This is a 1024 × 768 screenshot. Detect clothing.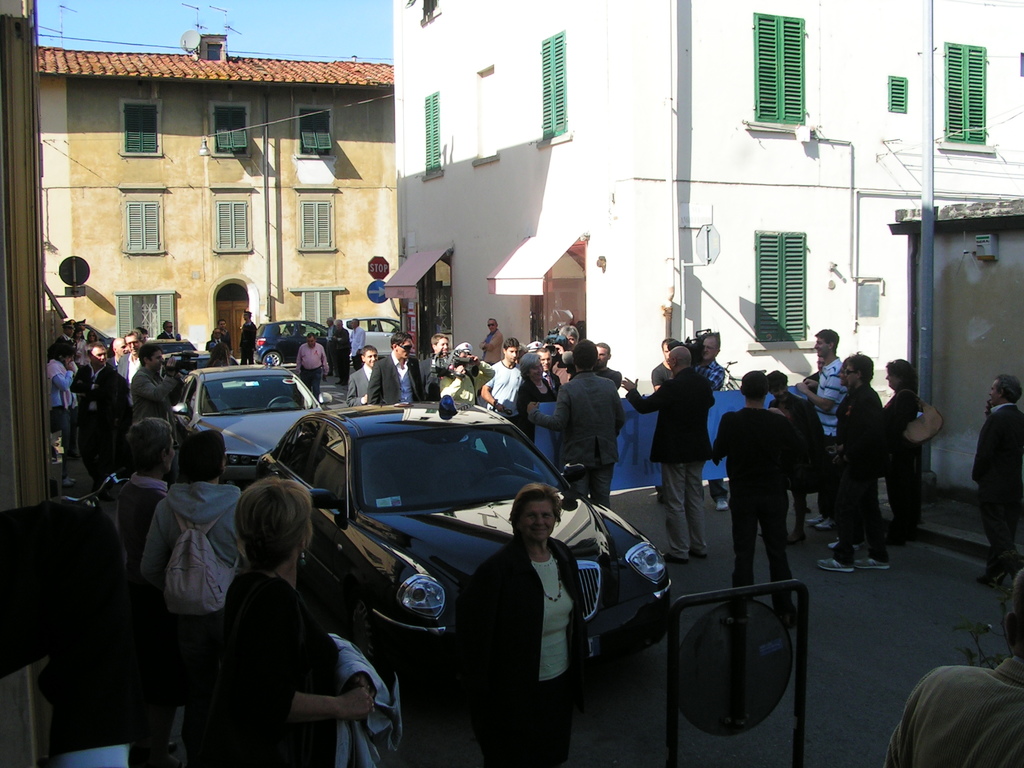
BBox(45, 358, 81, 454).
